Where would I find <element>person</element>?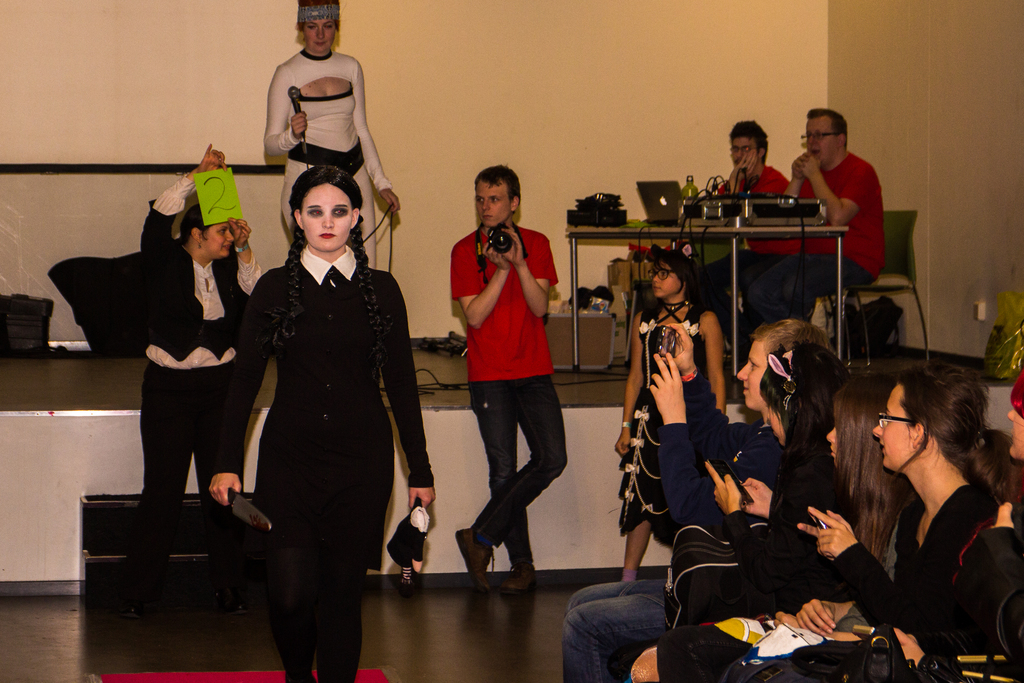
At 554,318,845,682.
